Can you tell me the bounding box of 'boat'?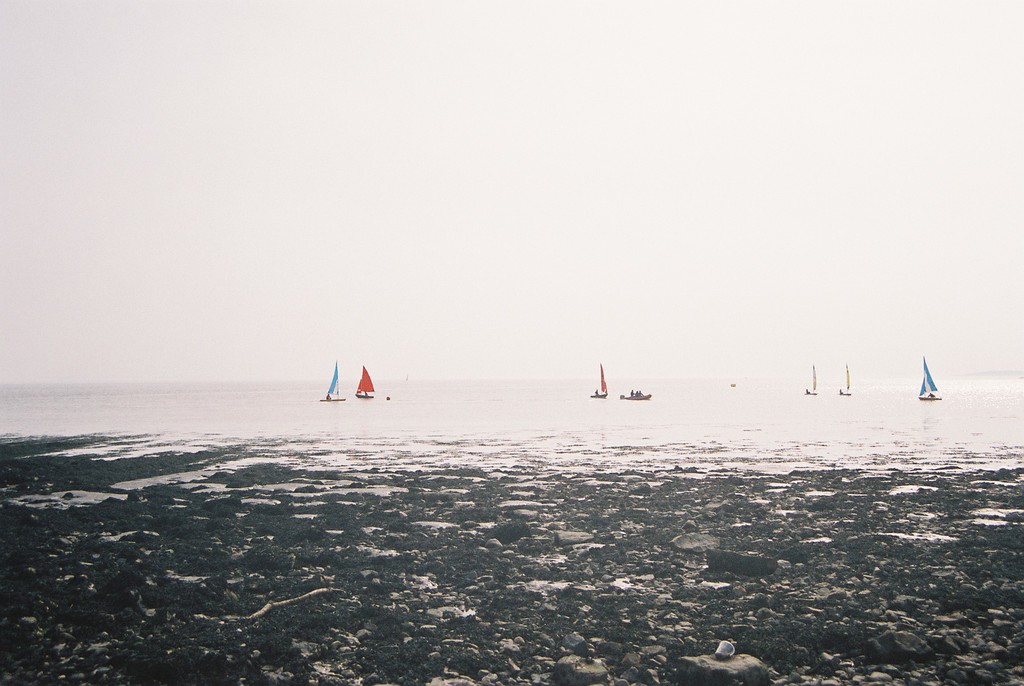
<bbox>356, 368, 375, 401</bbox>.
